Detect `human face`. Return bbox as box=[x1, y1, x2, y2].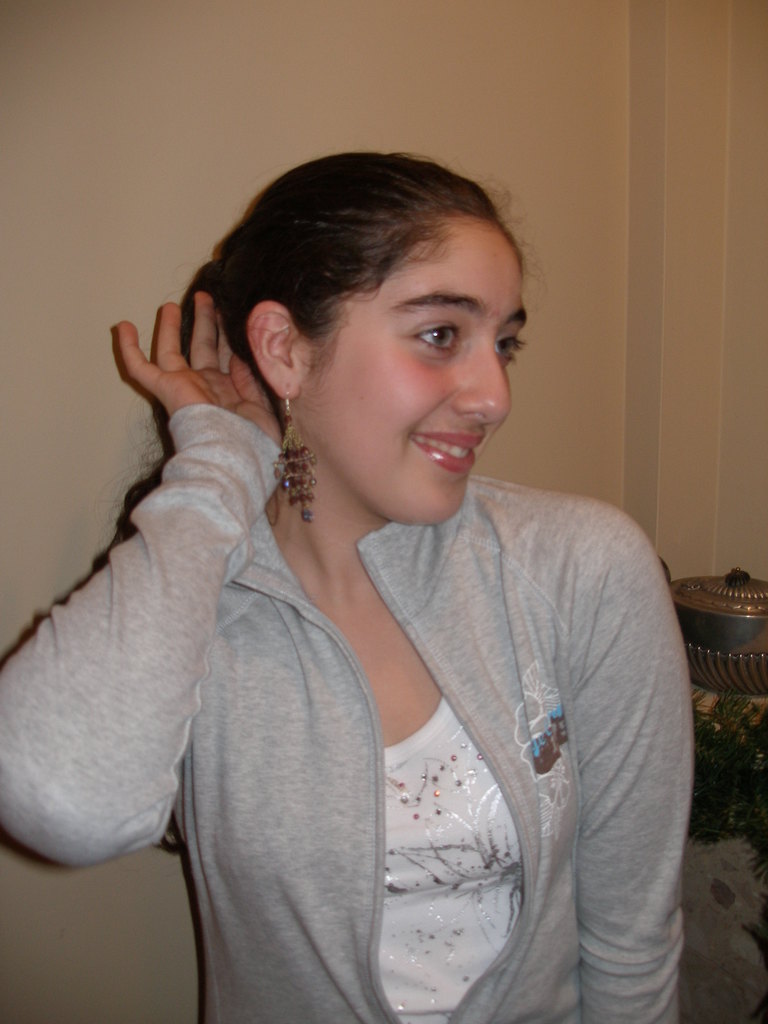
box=[303, 212, 524, 518].
